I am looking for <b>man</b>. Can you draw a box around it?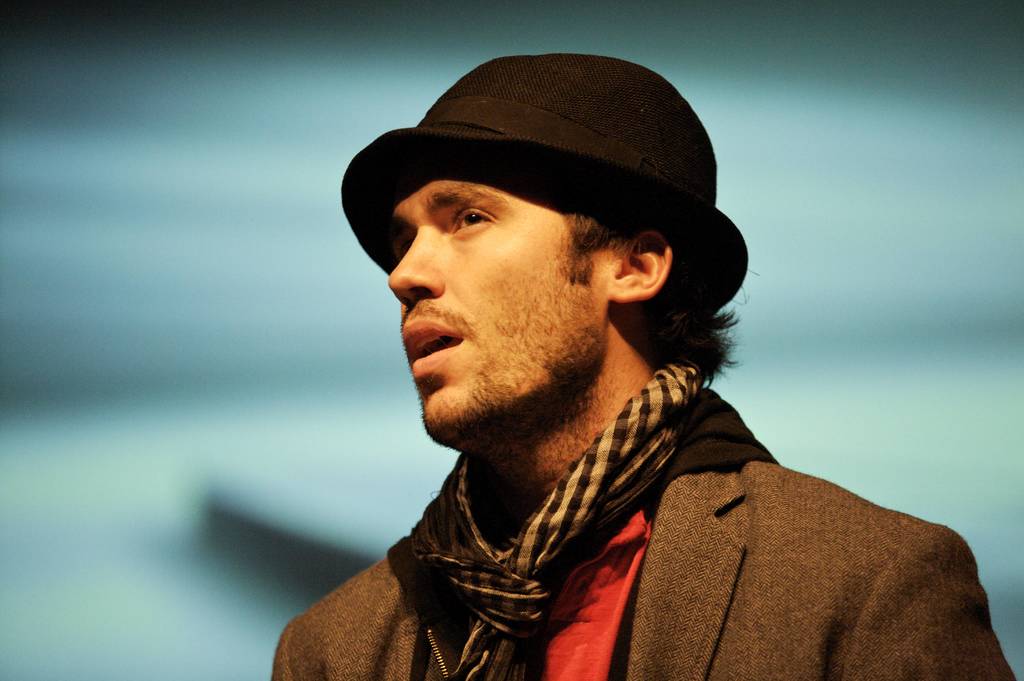
Sure, the bounding box is [left=273, top=55, right=1005, bottom=680].
